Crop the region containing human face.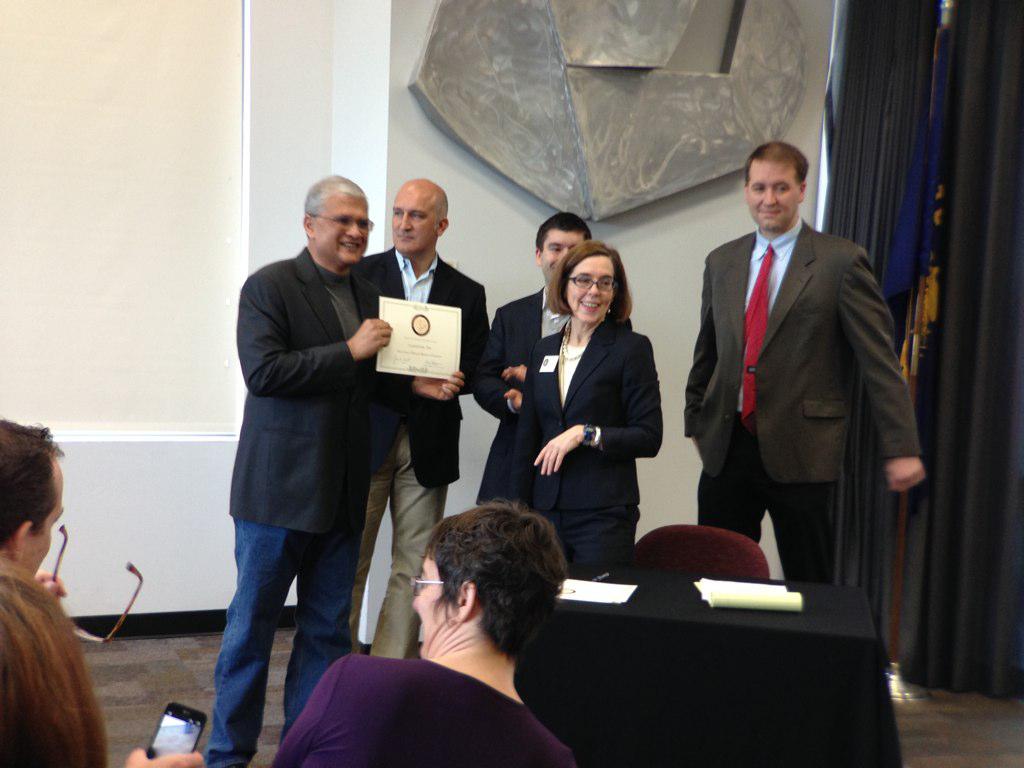
Crop region: box(573, 260, 617, 326).
